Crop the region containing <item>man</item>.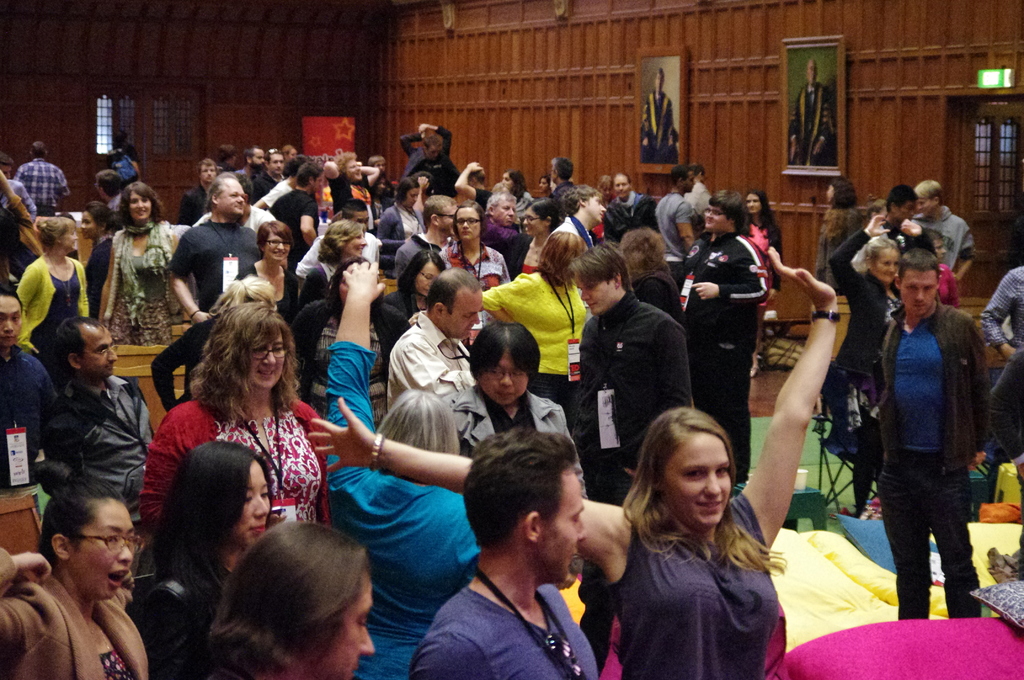
Crop region: [234,141,273,207].
